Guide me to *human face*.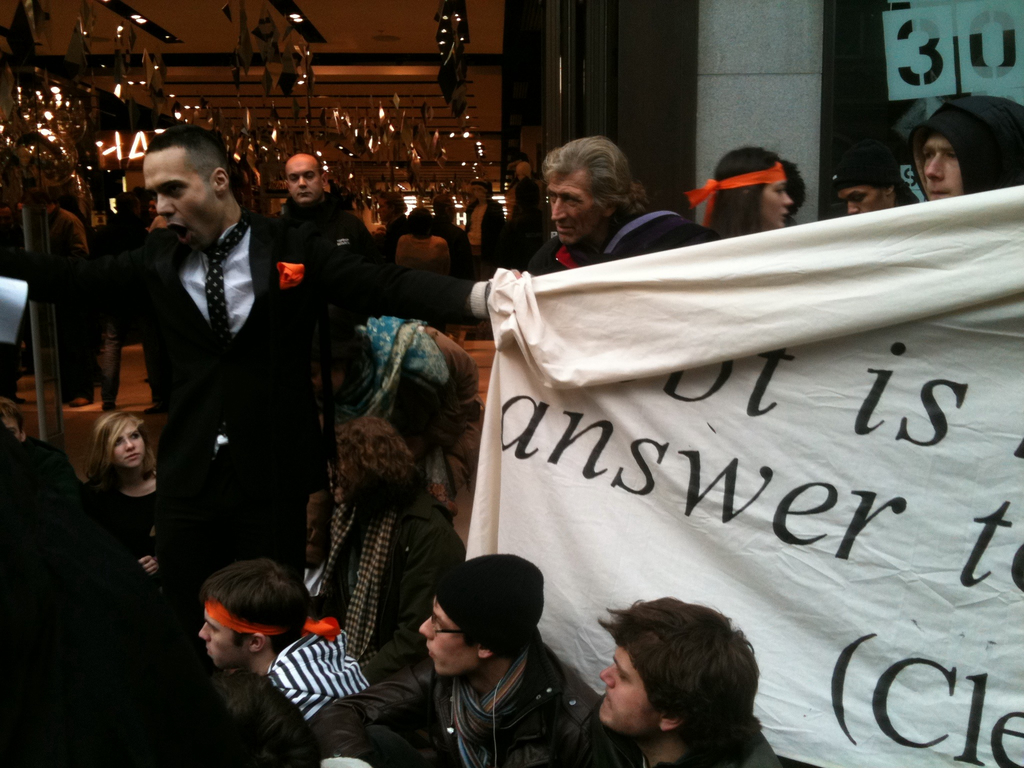
Guidance: detection(922, 136, 963, 200).
